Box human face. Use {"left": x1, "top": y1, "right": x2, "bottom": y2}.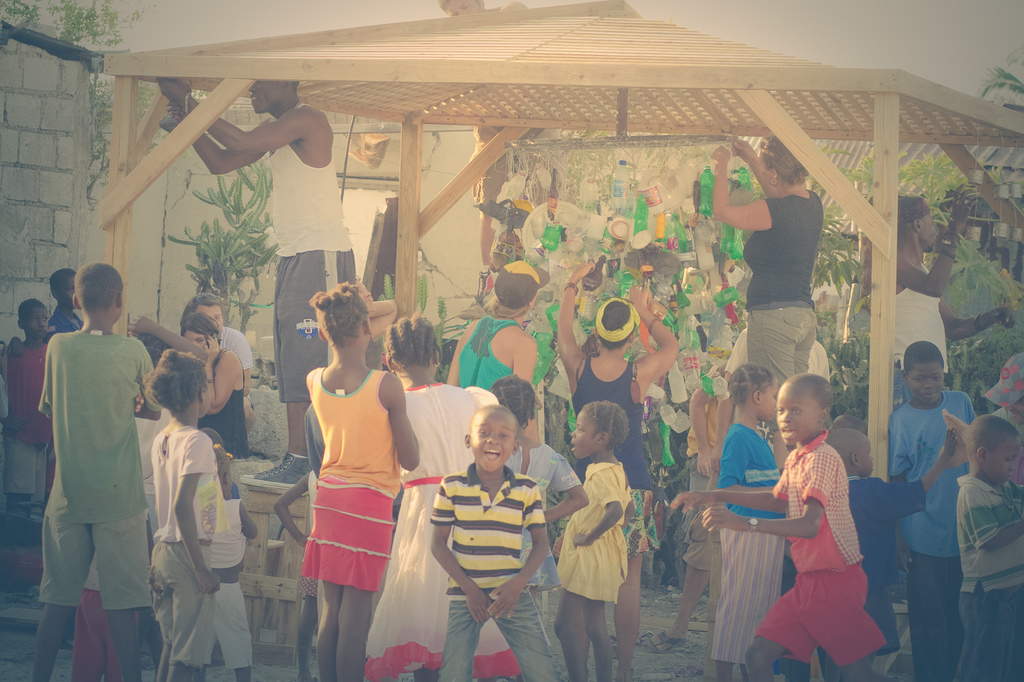
{"left": 772, "top": 385, "right": 822, "bottom": 448}.
